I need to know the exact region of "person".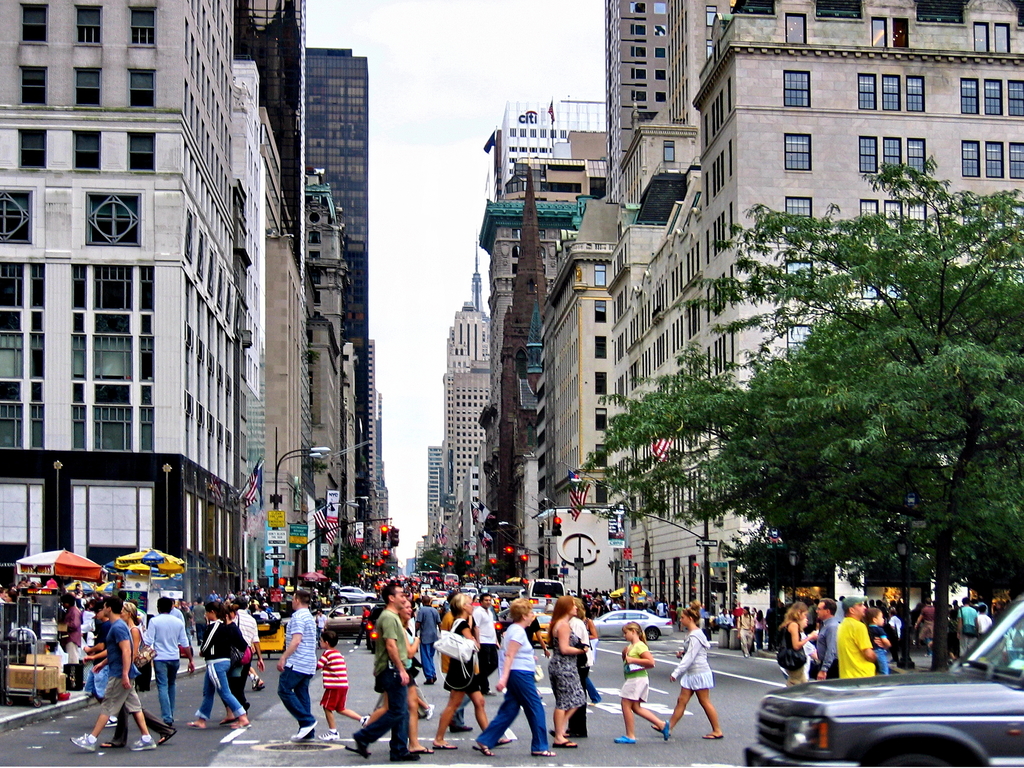
Region: left=220, top=604, right=250, bottom=724.
